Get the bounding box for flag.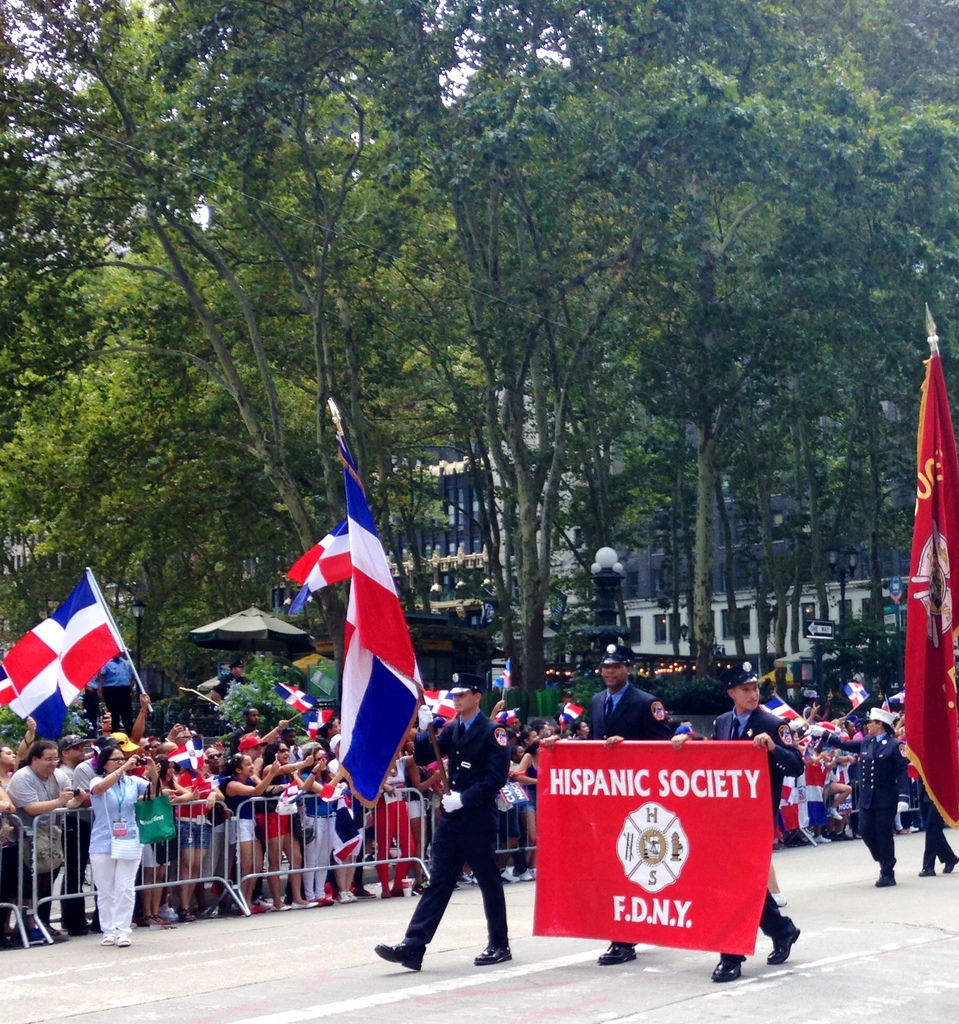
x1=287, y1=479, x2=434, y2=812.
